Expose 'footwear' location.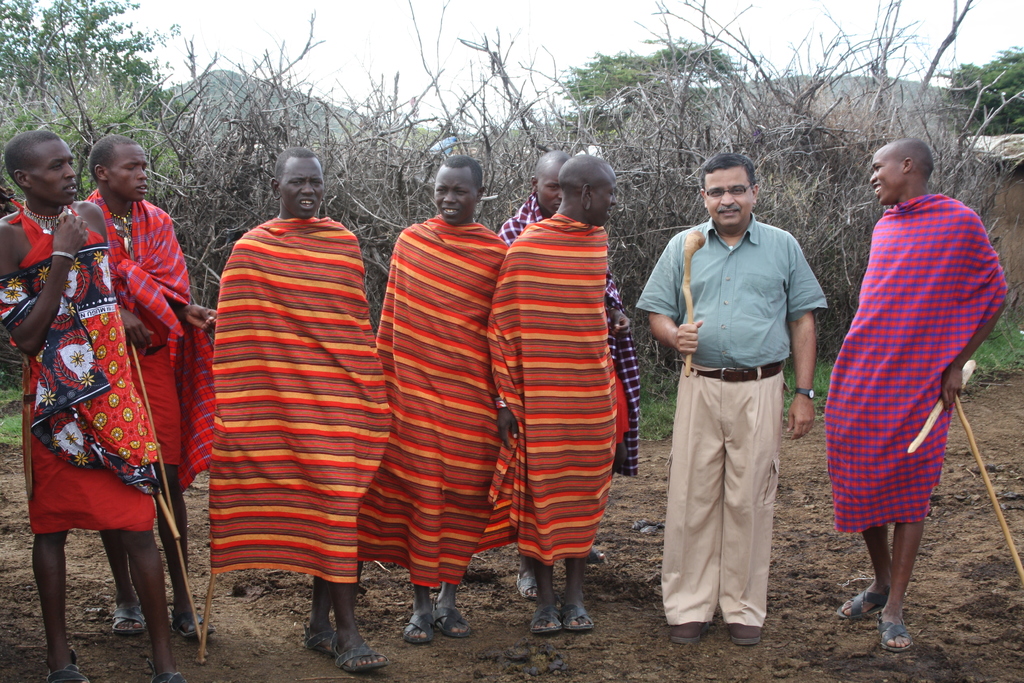
Exposed at {"left": 726, "top": 622, "right": 763, "bottom": 642}.
